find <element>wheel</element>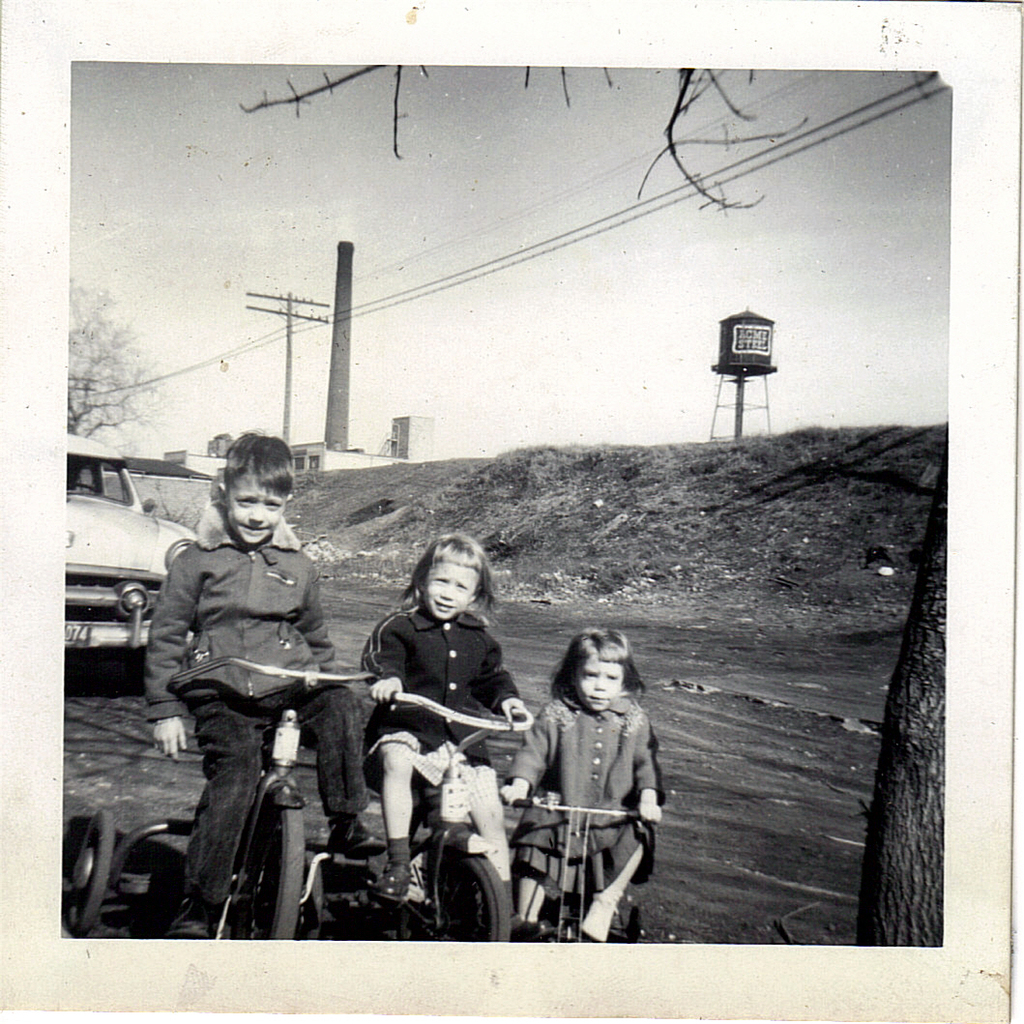
x1=419, y1=853, x2=514, y2=949
